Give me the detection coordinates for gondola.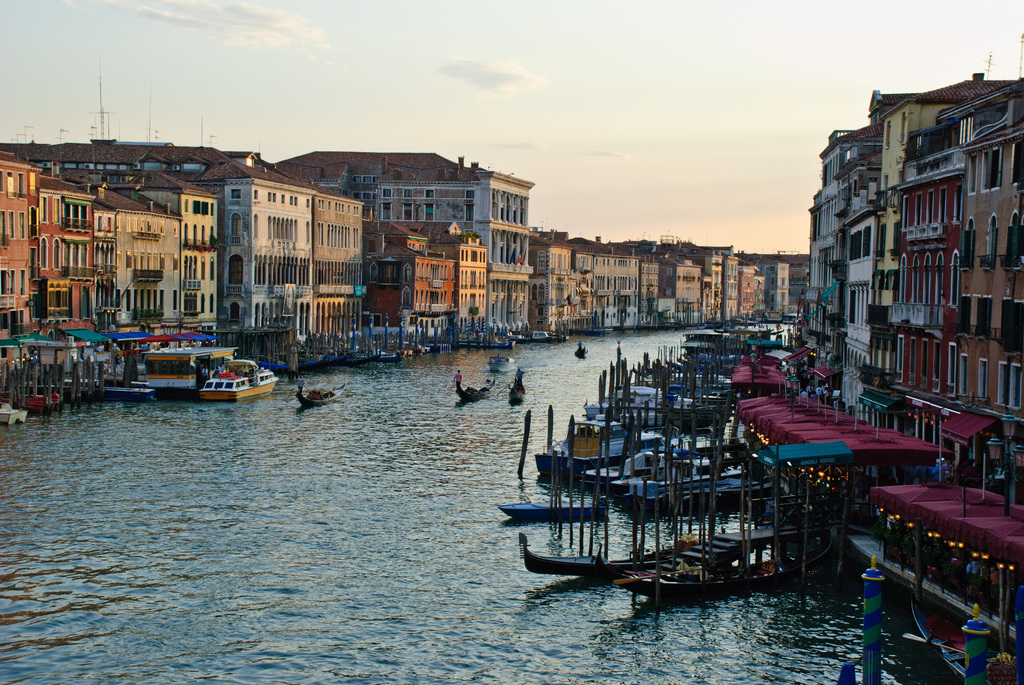
x1=564, y1=343, x2=592, y2=363.
